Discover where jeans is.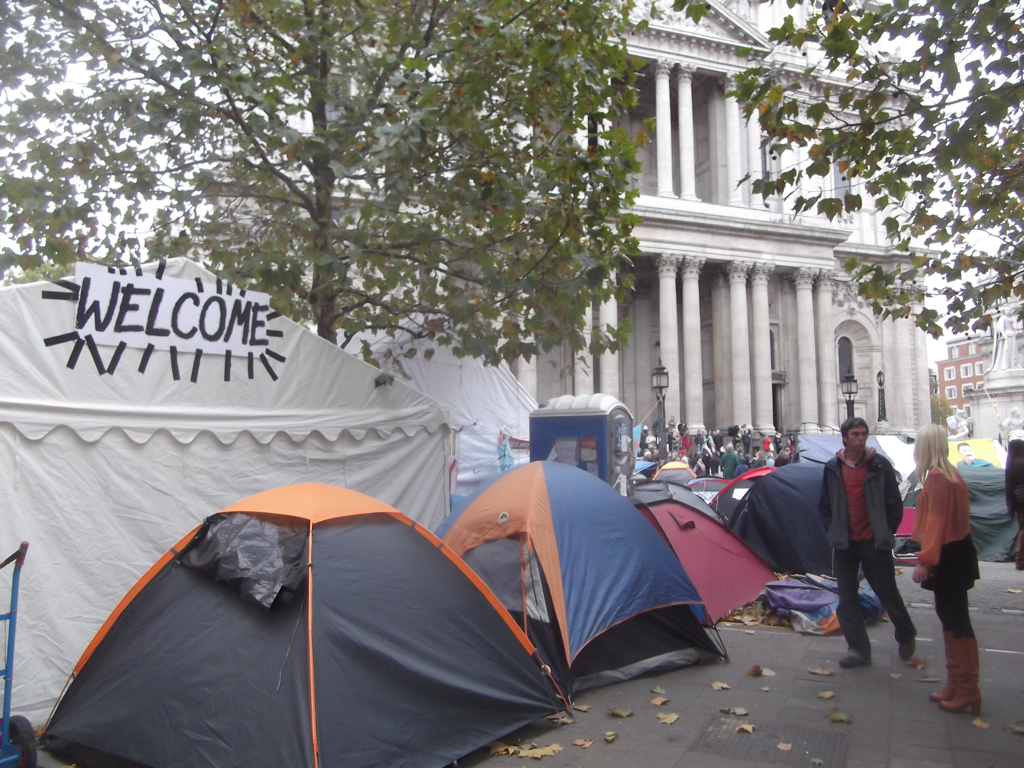
Discovered at 827,542,914,649.
